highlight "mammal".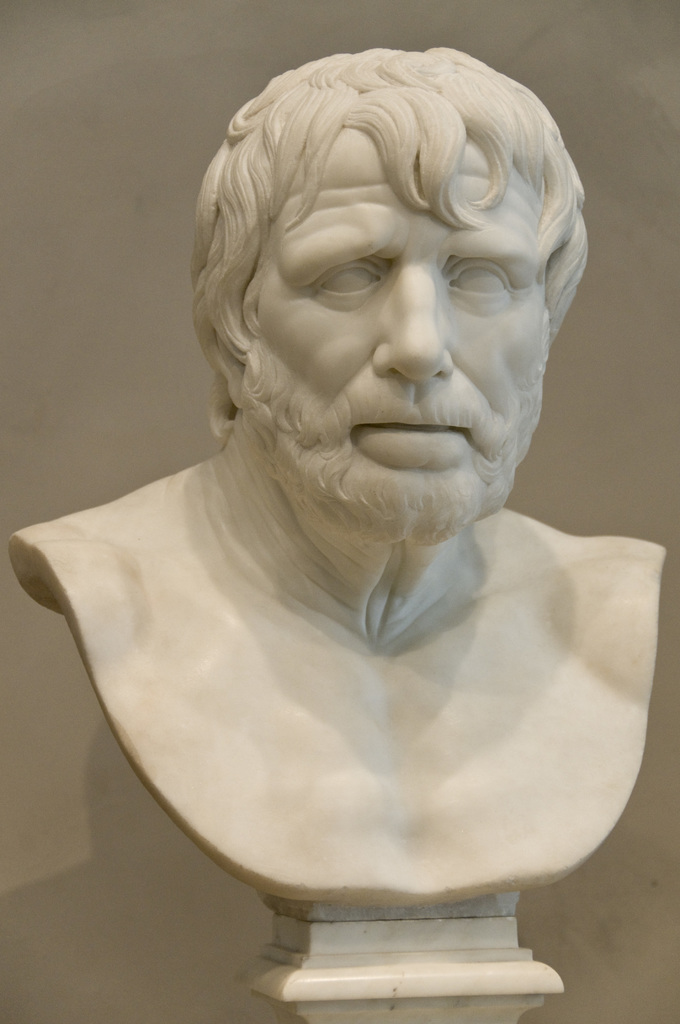
Highlighted region: box(0, 22, 671, 1014).
